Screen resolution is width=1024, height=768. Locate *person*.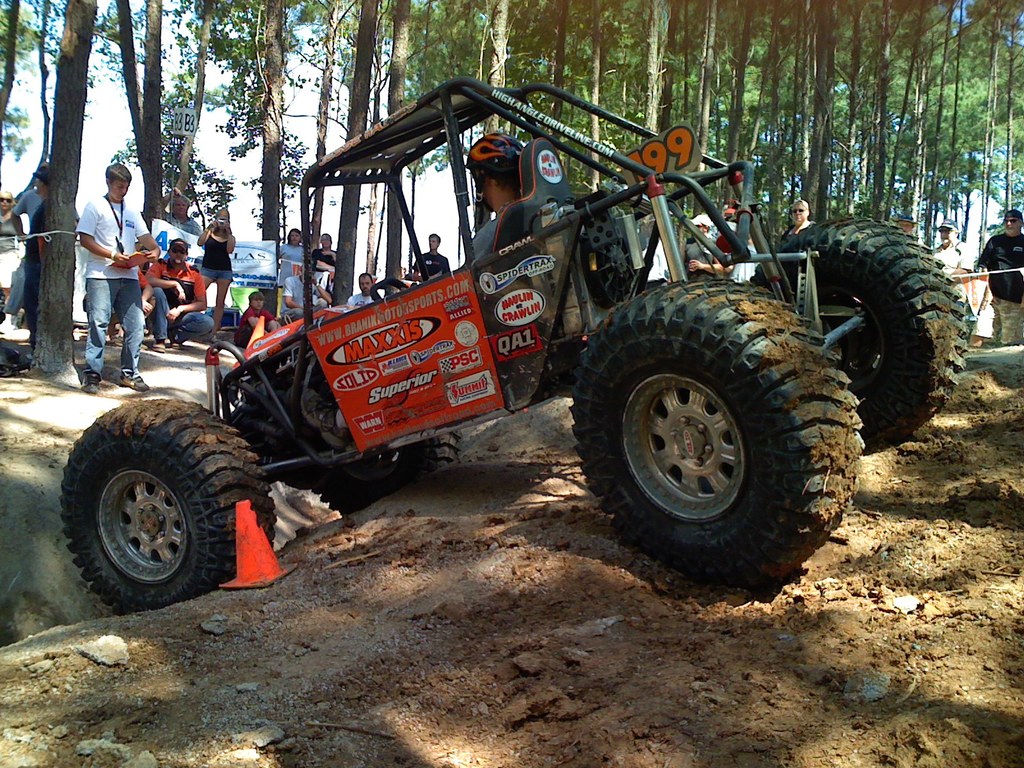
Rect(61, 155, 145, 381).
